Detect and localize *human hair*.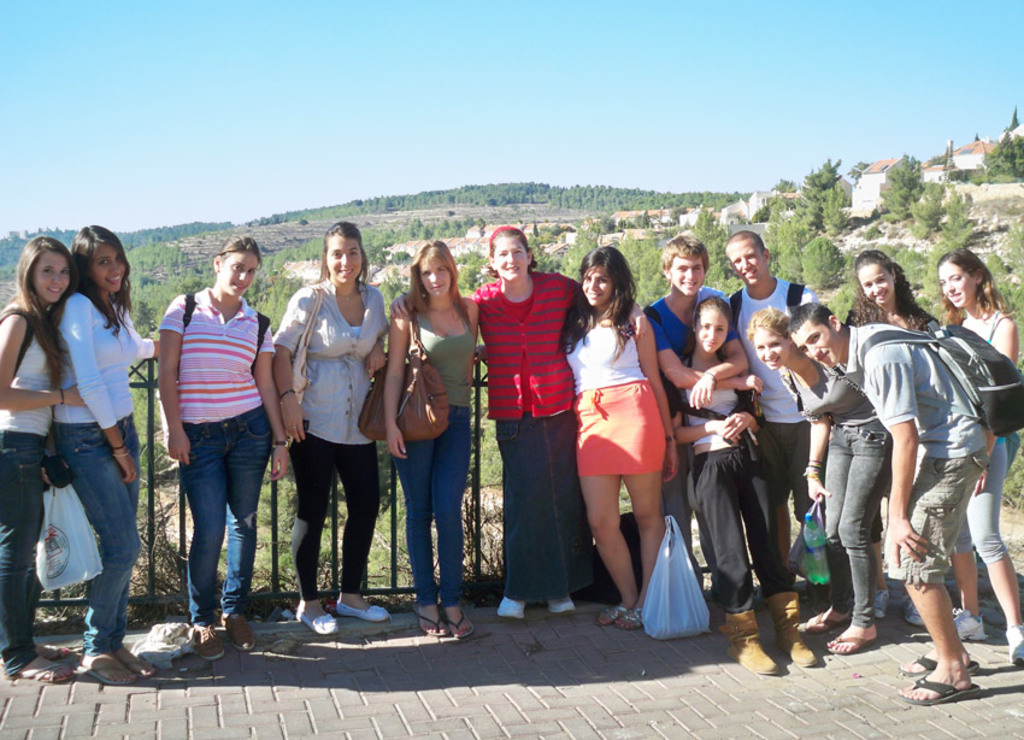
Localized at select_region(942, 249, 1007, 321).
